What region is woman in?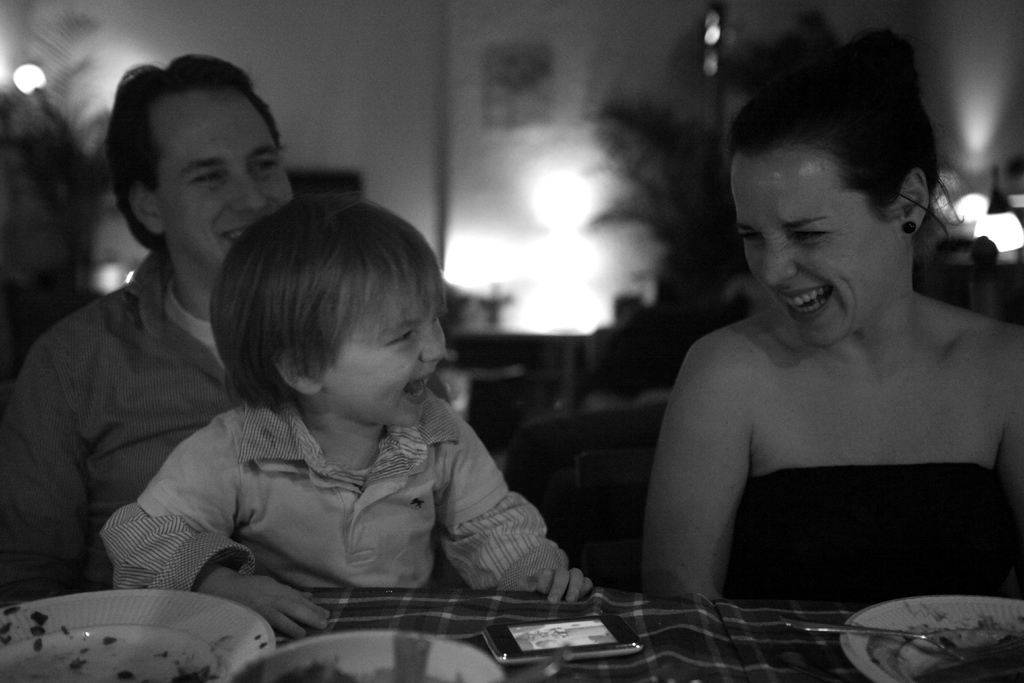
[x1=636, y1=23, x2=1023, y2=621].
